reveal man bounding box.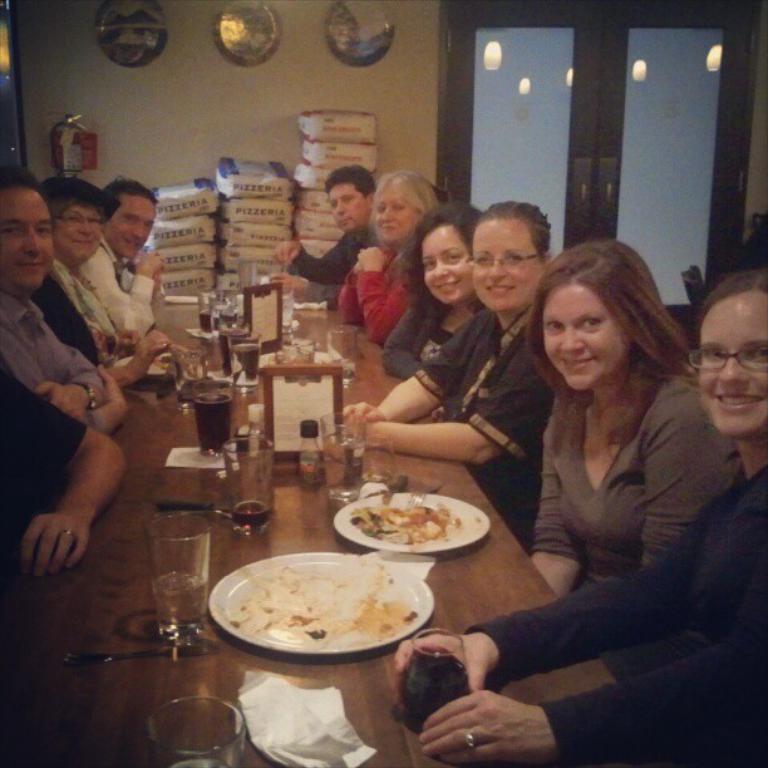
Revealed: [left=274, top=166, right=384, bottom=299].
